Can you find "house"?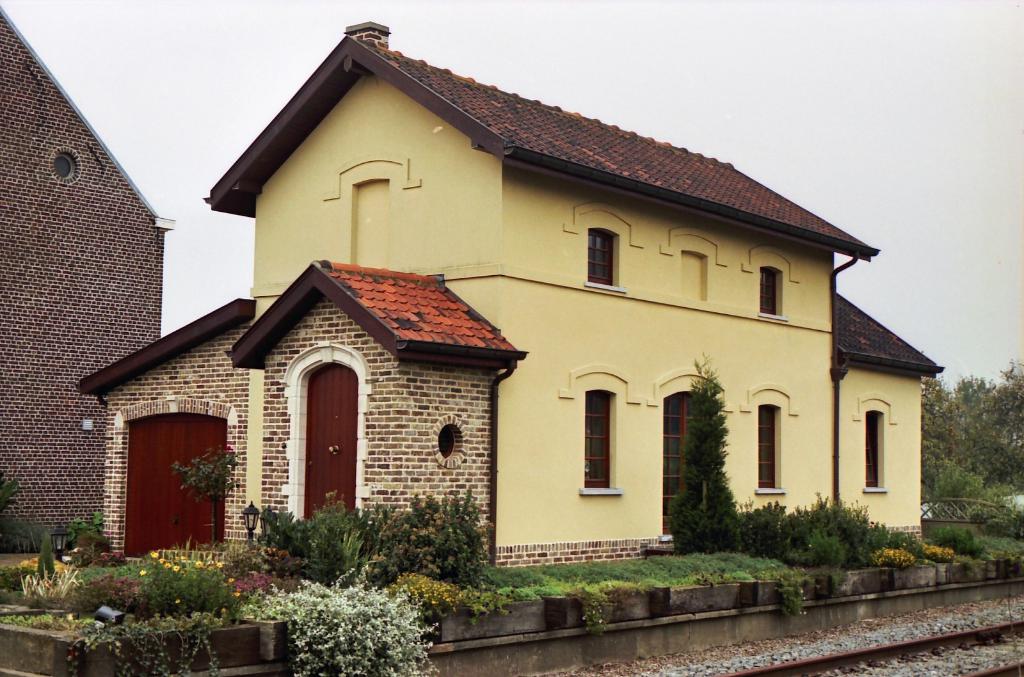
Yes, bounding box: rect(0, 9, 178, 559).
